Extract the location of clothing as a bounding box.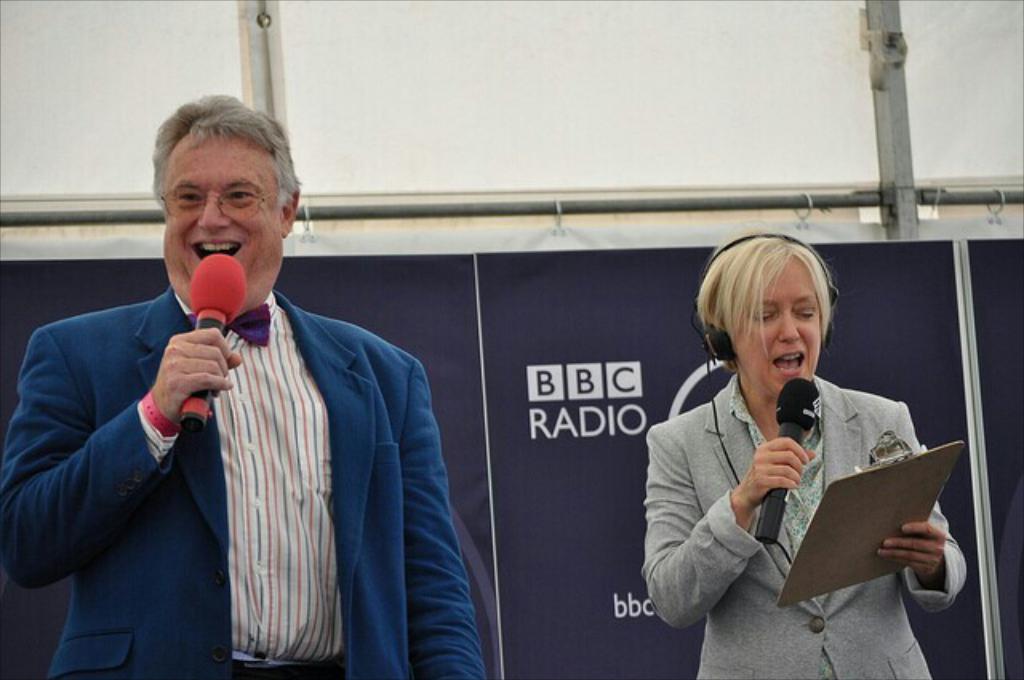
l=43, t=243, r=462, b=679.
